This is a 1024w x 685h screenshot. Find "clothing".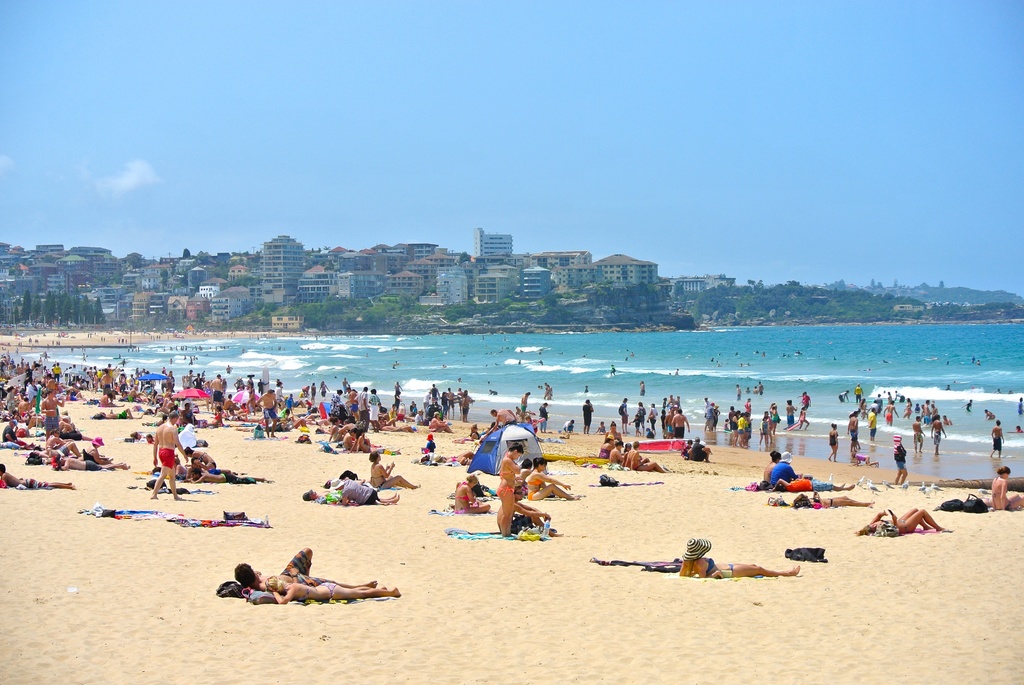
Bounding box: x1=527 y1=478 x2=542 y2=486.
